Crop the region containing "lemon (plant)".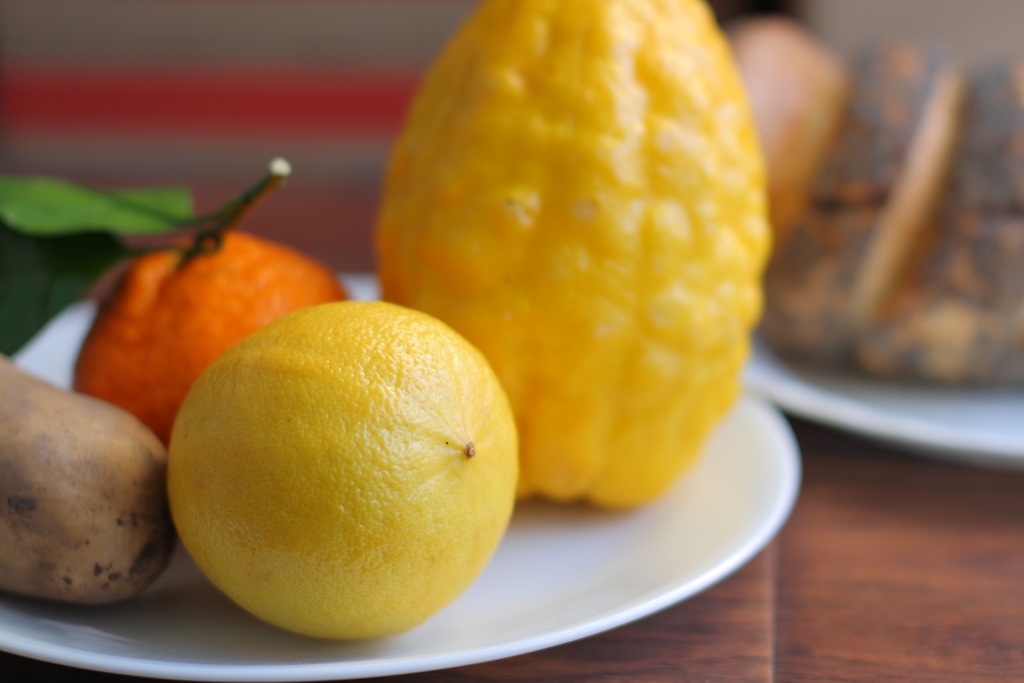
Crop region: l=173, t=302, r=518, b=639.
